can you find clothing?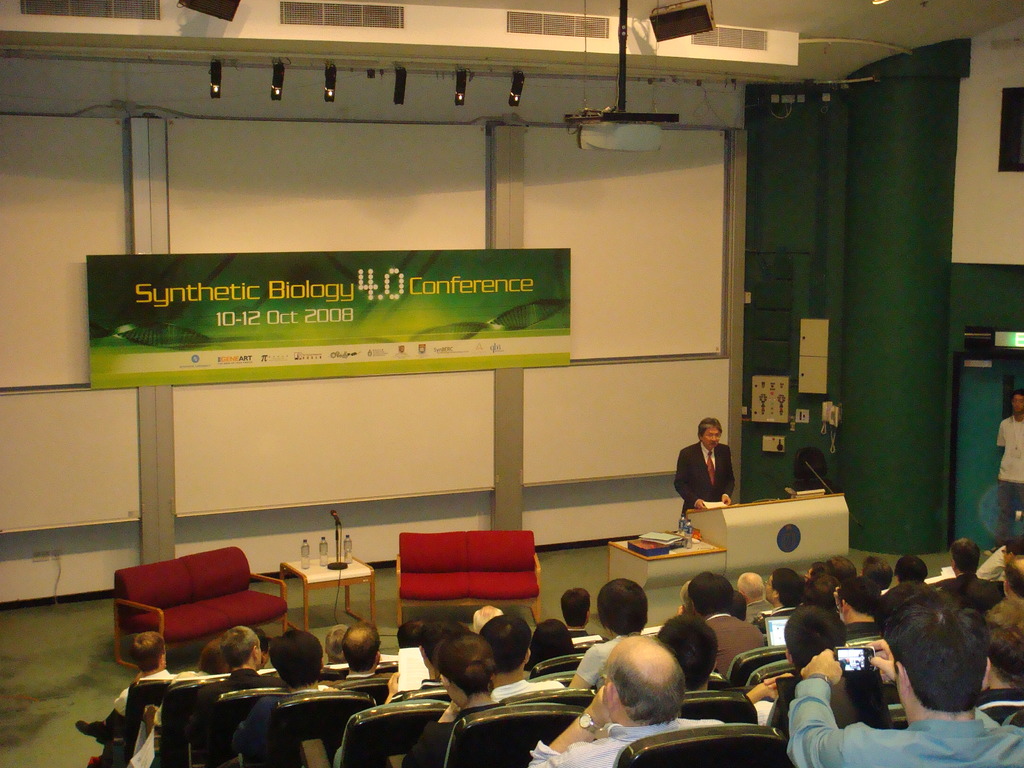
Yes, bounding box: (left=771, top=668, right=1023, bottom=767).
